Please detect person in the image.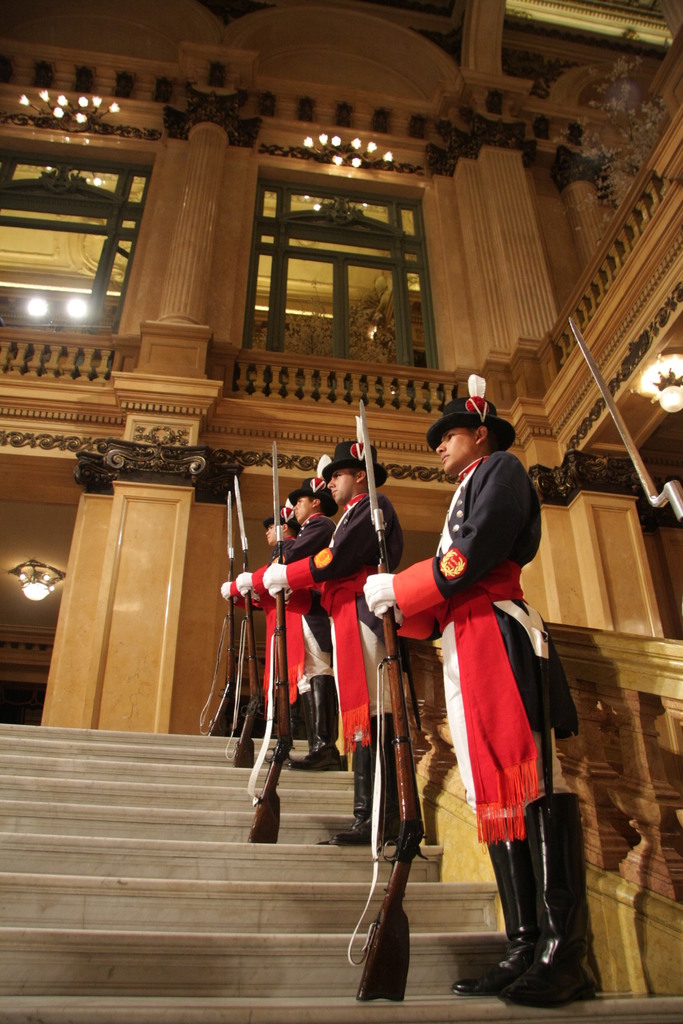
268:472:331:770.
